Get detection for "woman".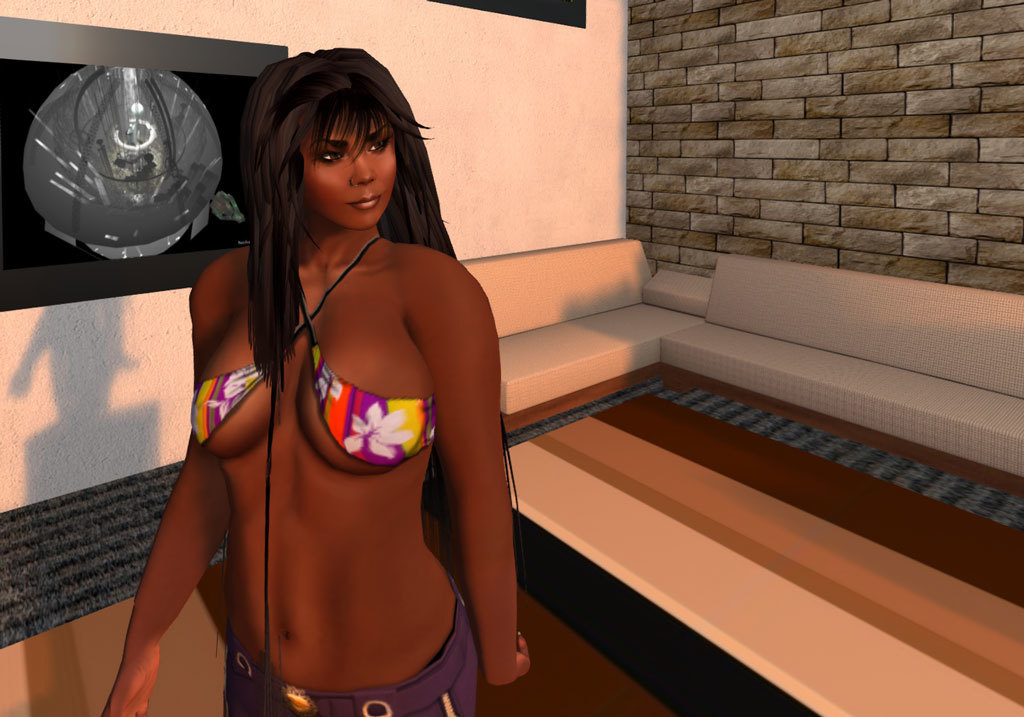
Detection: 100/46/532/716.
